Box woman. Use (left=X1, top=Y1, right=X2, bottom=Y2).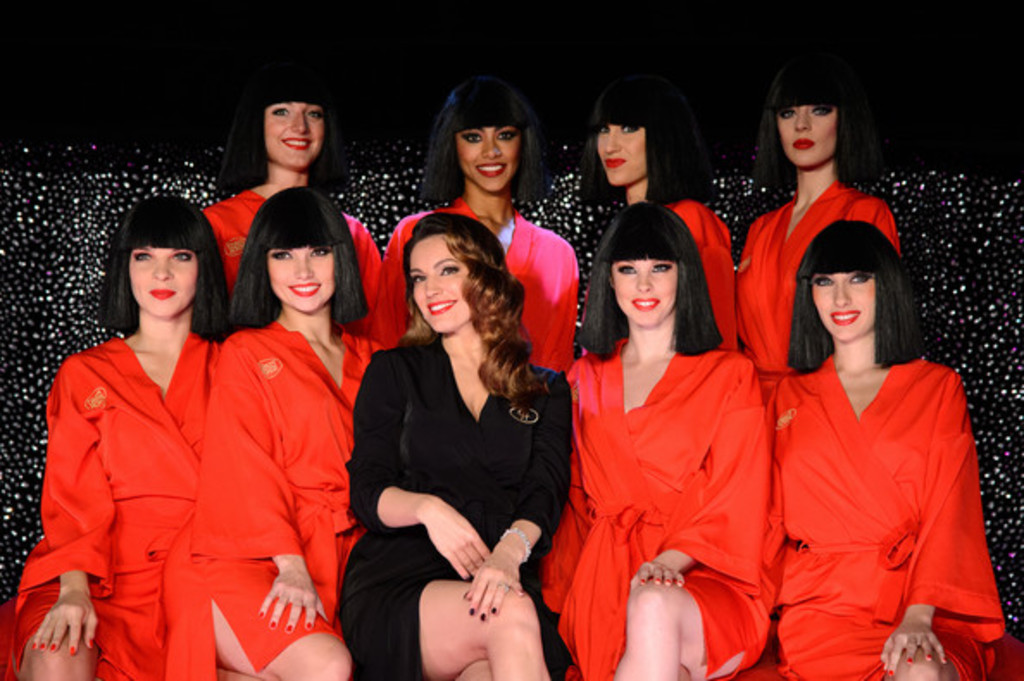
(left=202, top=67, right=388, bottom=336).
